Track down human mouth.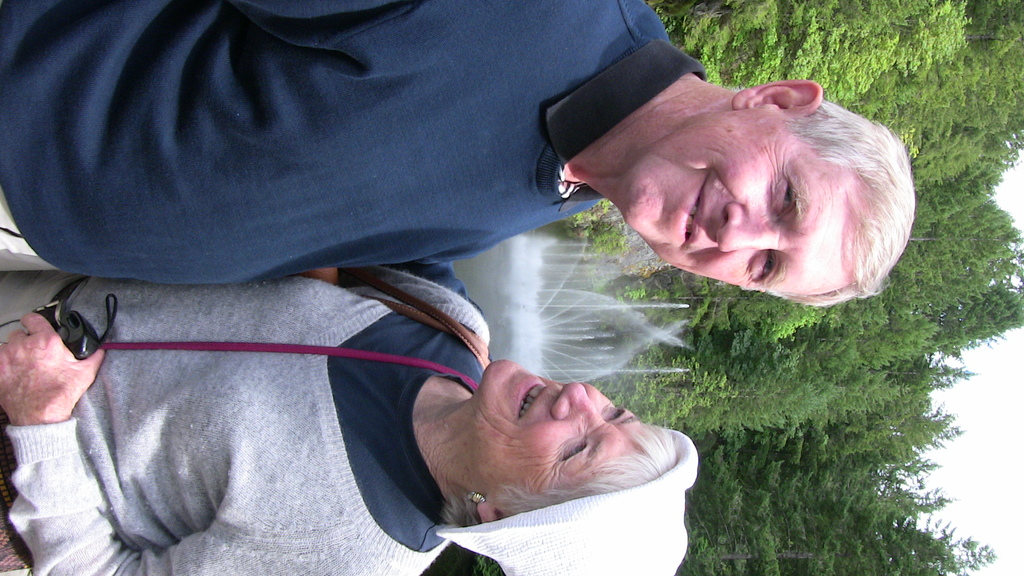
Tracked to <bbox>668, 172, 712, 253</bbox>.
